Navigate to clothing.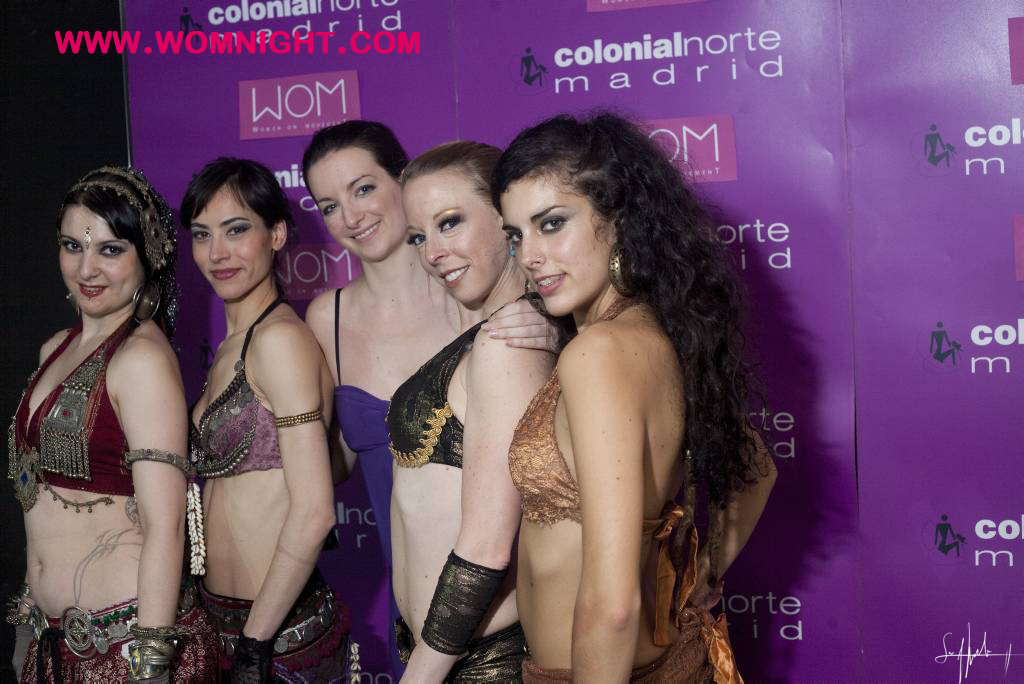
Navigation target: bbox(7, 571, 221, 683).
